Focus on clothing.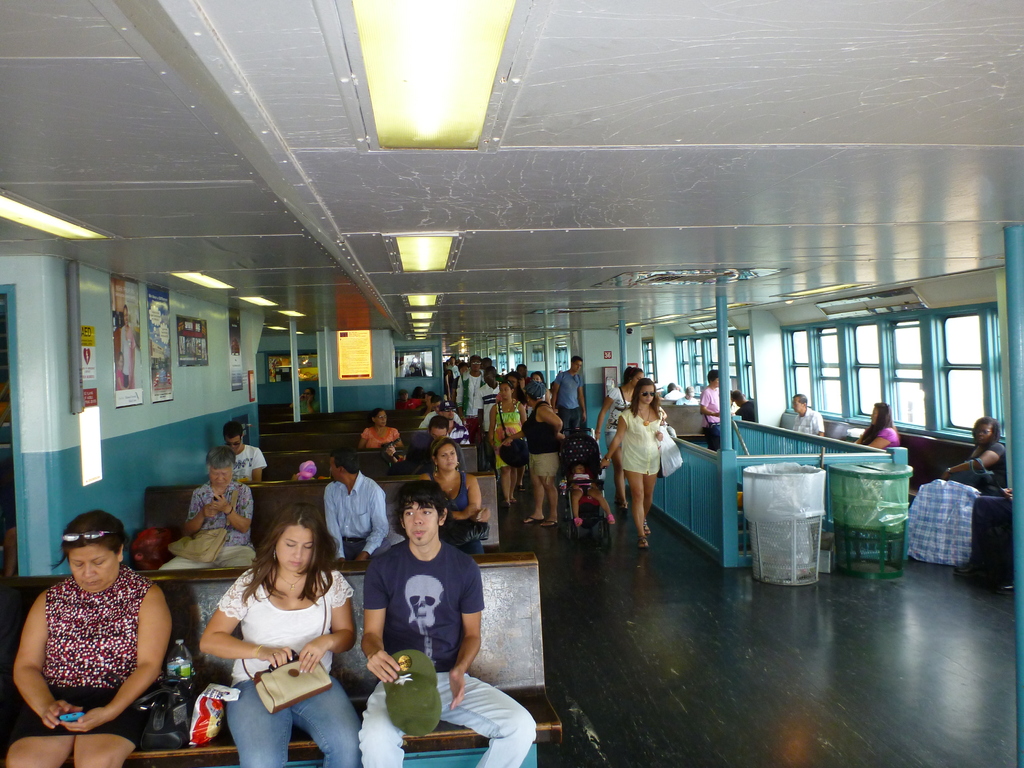
Focused at region(442, 360, 460, 402).
